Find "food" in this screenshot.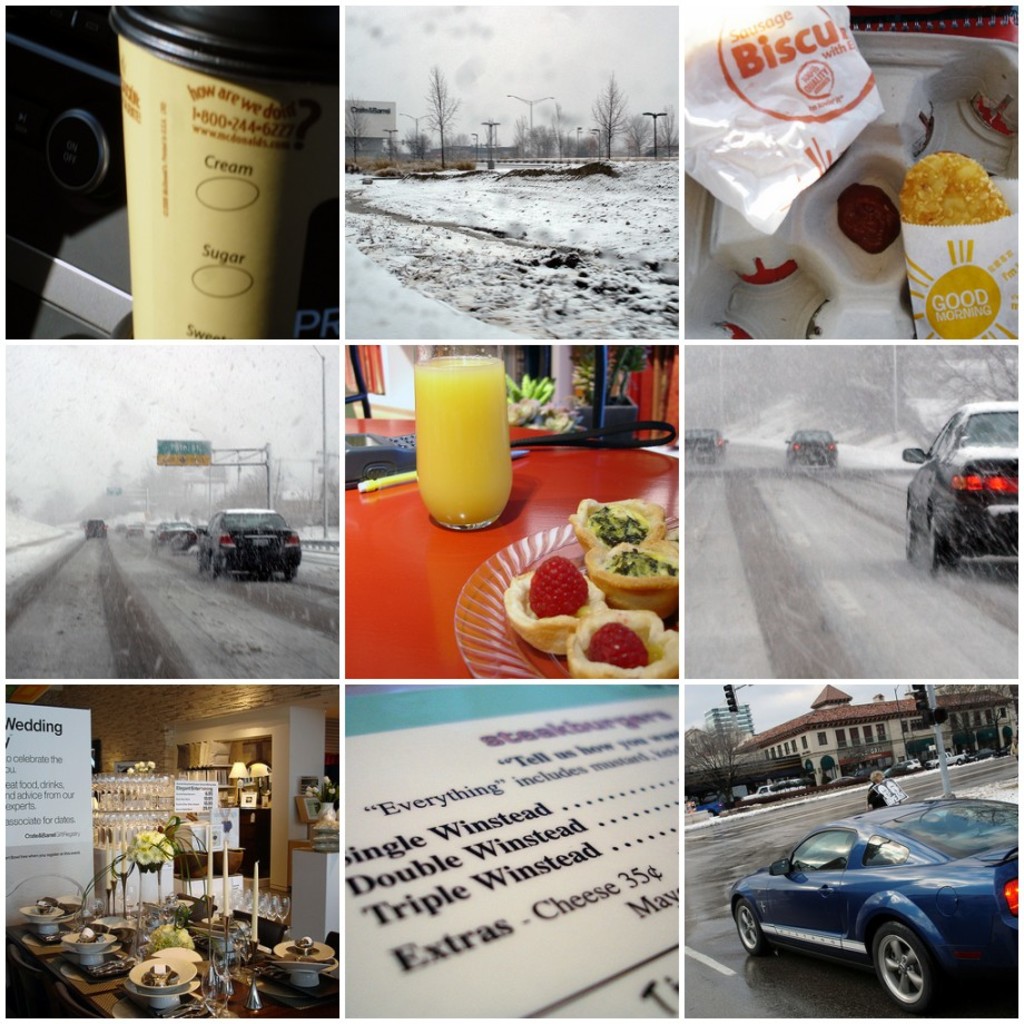
The bounding box for "food" is [left=893, top=151, right=1012, bottom=226].
